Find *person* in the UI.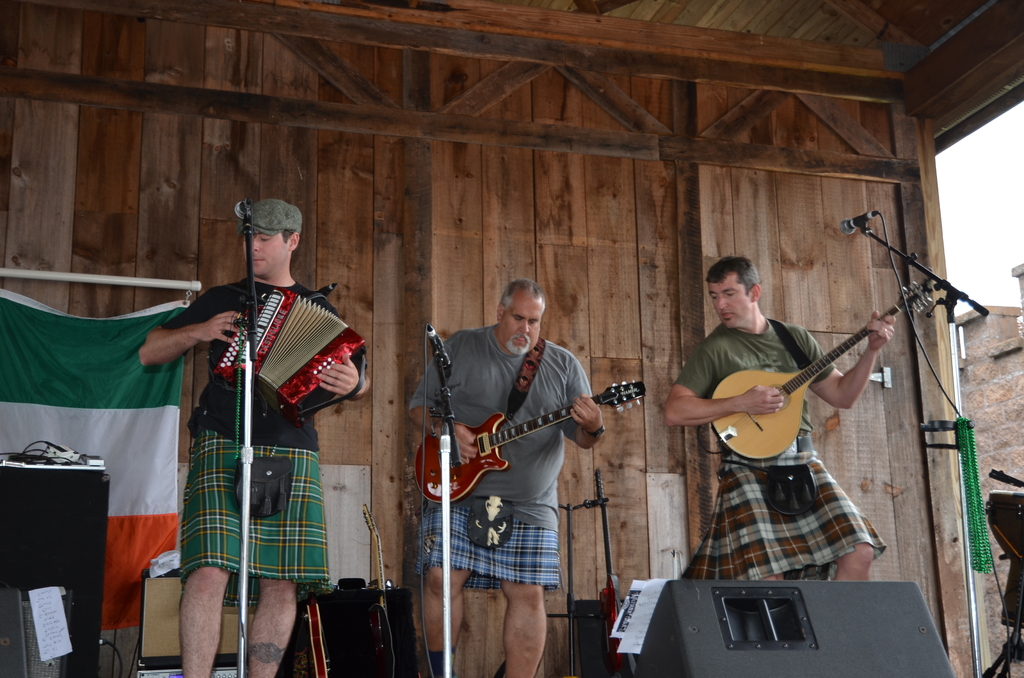
UI element at (142, 195, 371, 677).
